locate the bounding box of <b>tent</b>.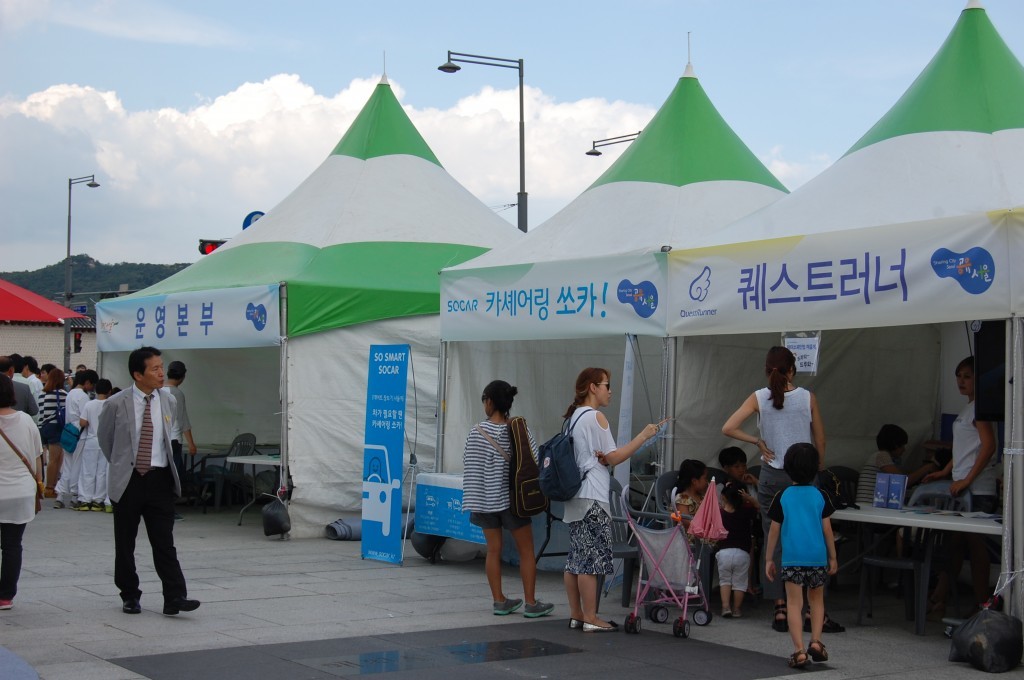
Bounding box: bbox=[95, 48, 524, 546].
